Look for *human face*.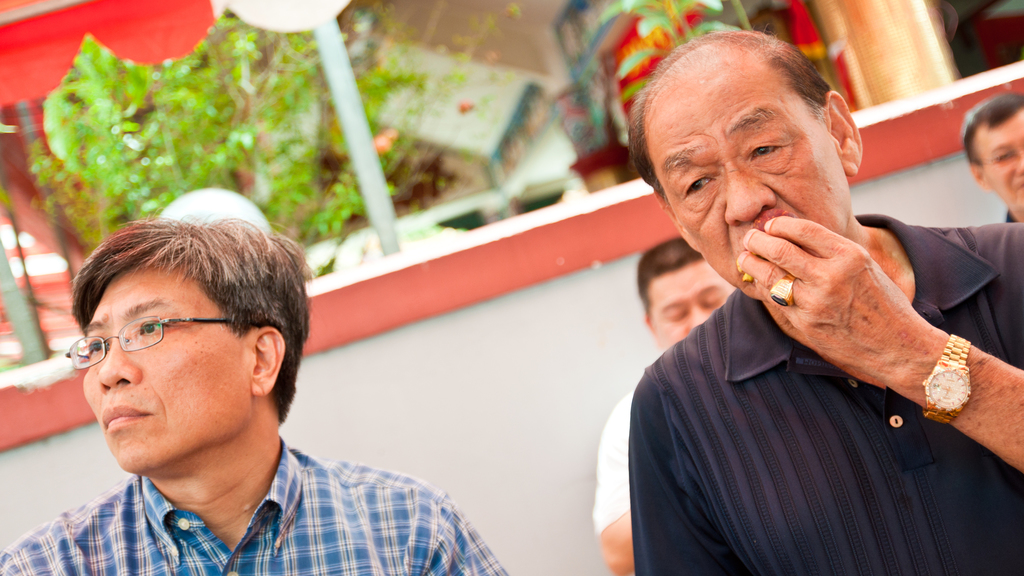
Found: x1=648 y1=85 x2=858 y2=297.
